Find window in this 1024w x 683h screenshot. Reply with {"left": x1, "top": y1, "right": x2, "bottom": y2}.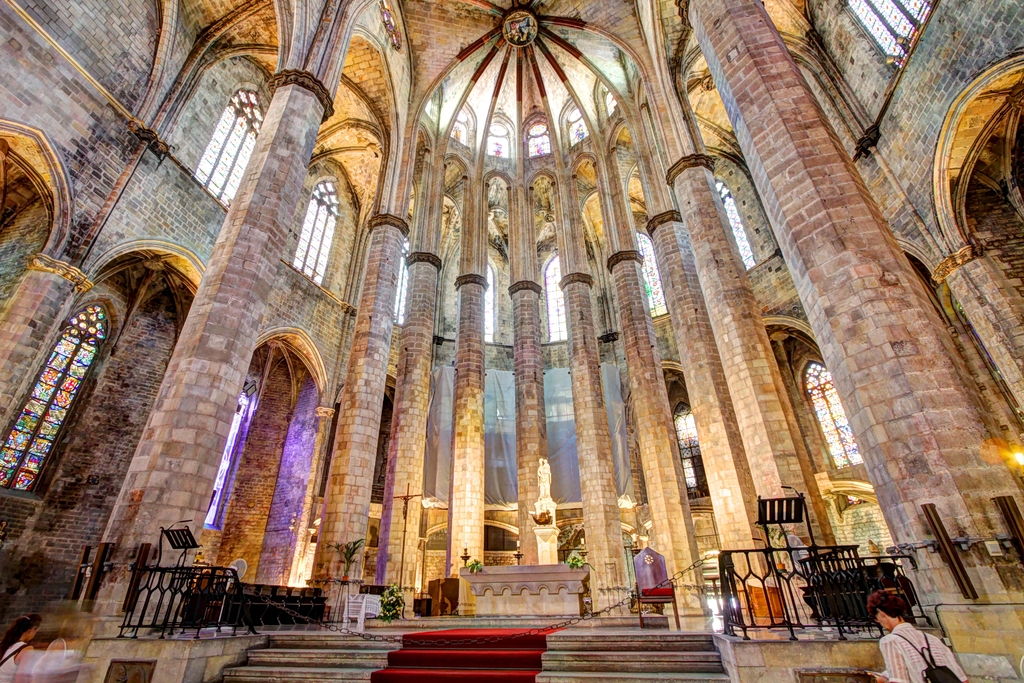
{"left": 845, "top": 0, "right": 936, "bottom": 76}.
